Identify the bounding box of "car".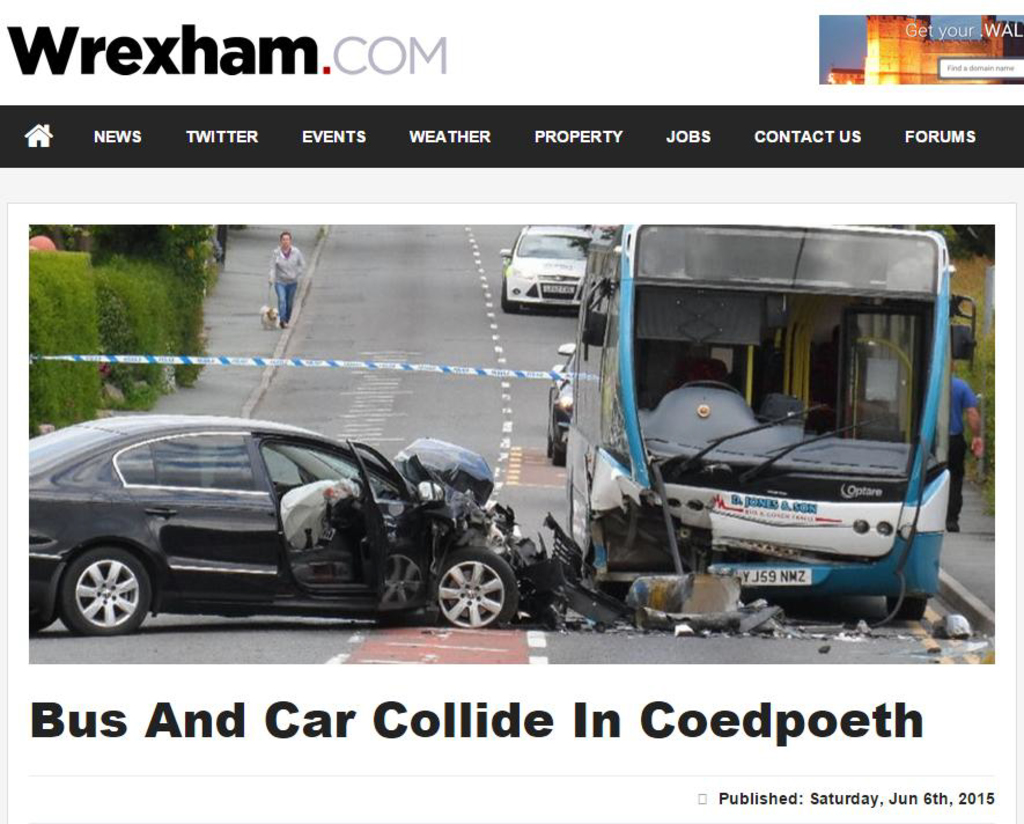
bbox=(495, 229, 596, 316).
